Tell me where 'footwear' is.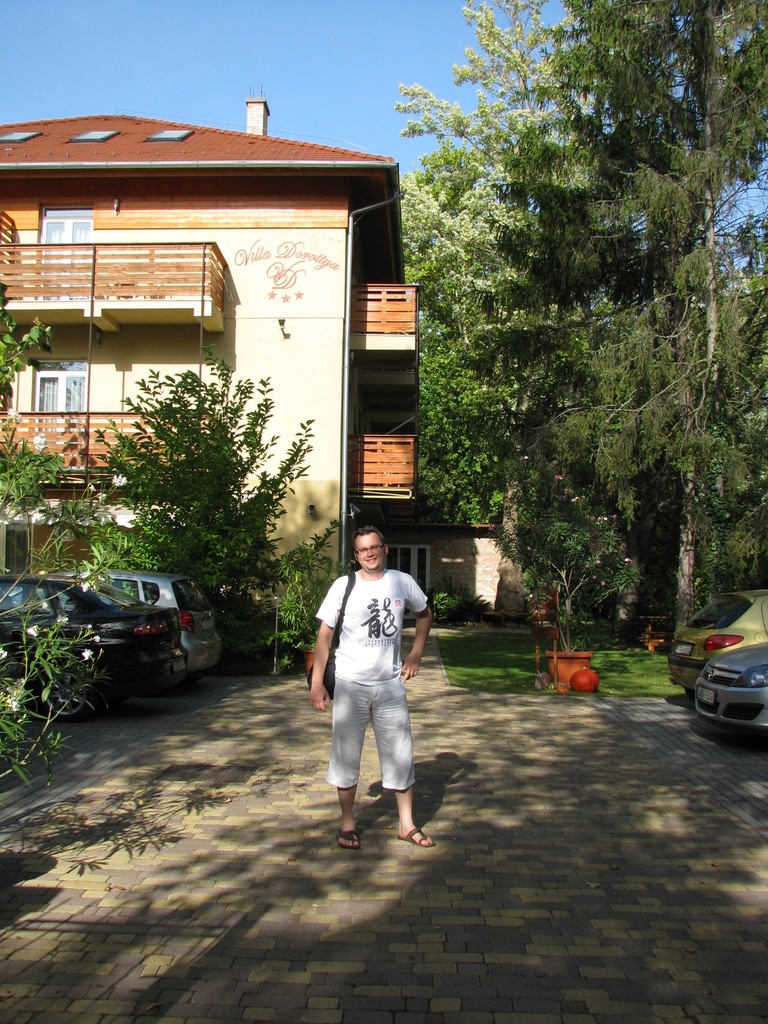
'footwear' is at (335,827,363,851).
